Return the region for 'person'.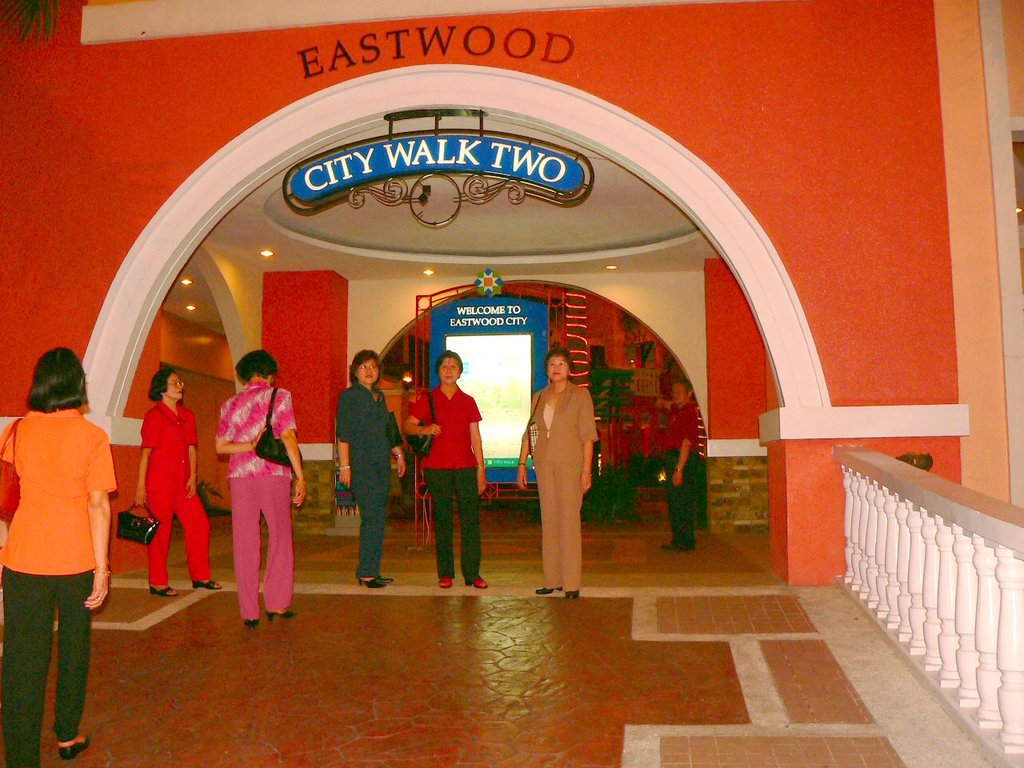
511,360,599,598.
